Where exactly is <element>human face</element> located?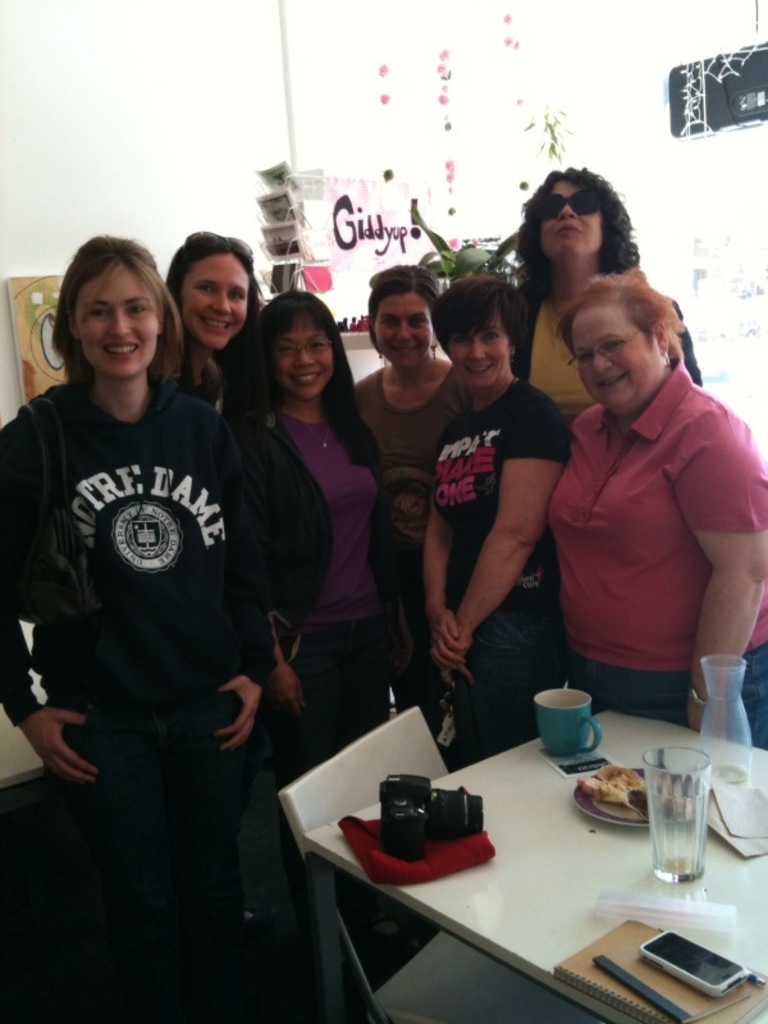
Its bounding box is locate(374, 291, 435, 375).
